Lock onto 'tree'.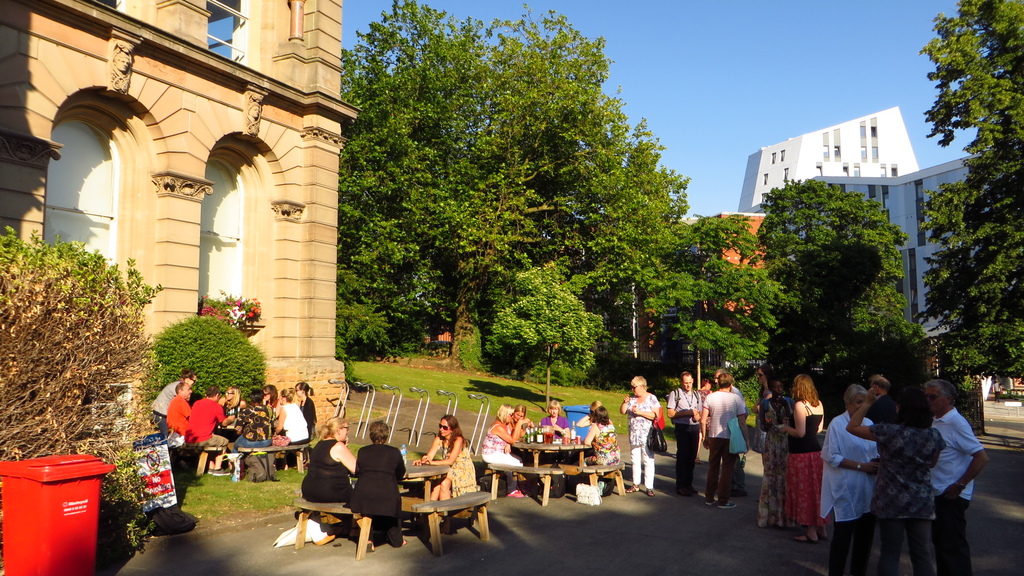
Locked: box=[637, 211, 787, 397].
